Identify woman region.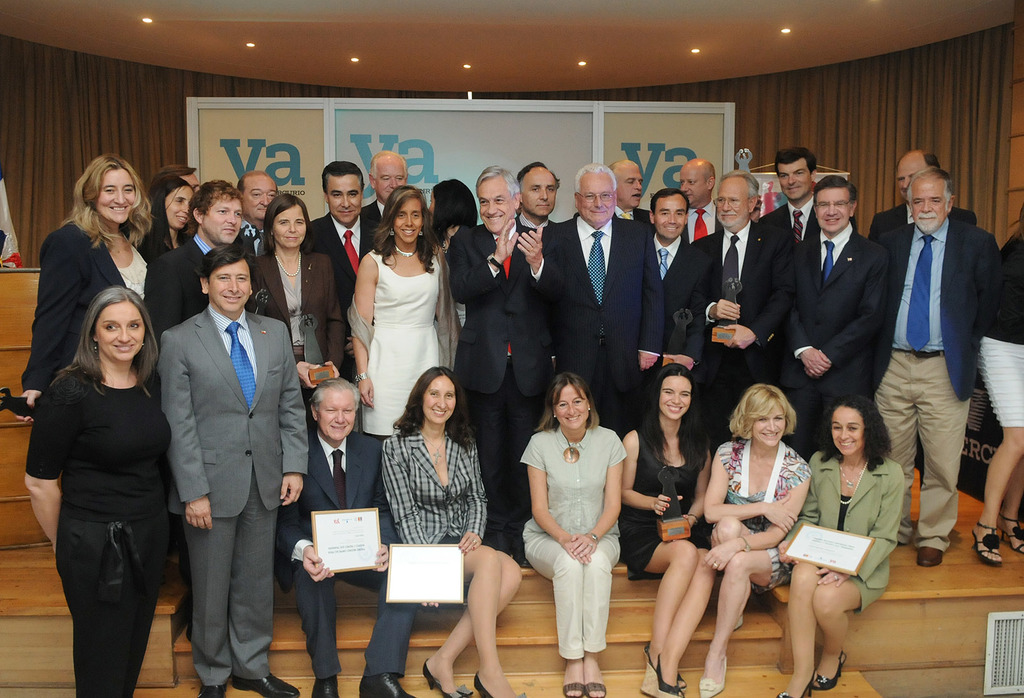
Region: [619,362,721,697].
